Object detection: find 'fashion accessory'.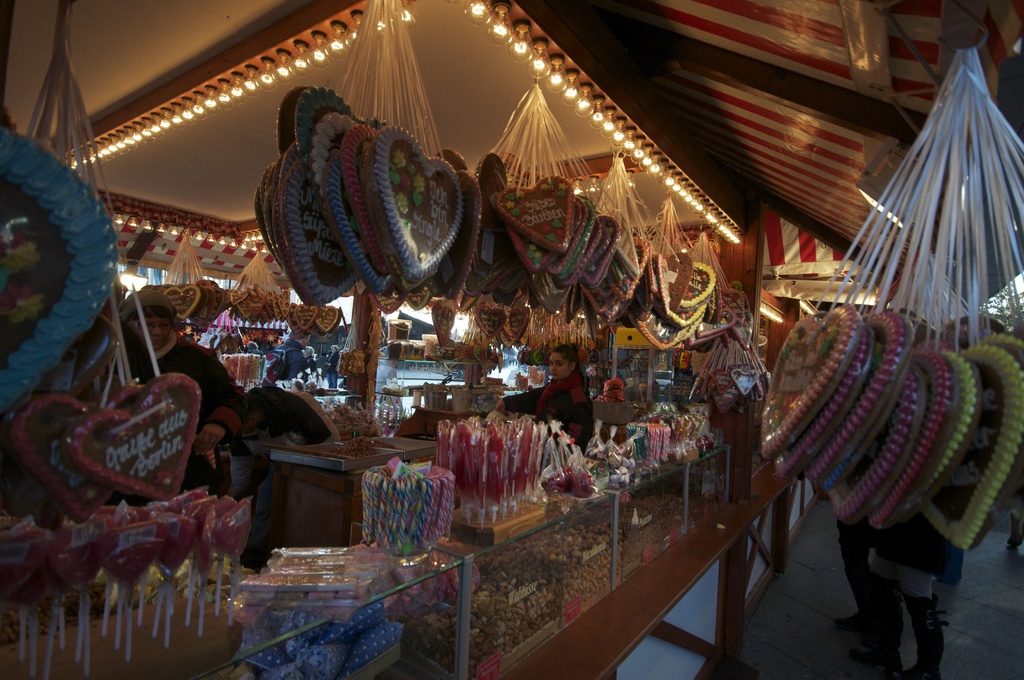
rect(538, 368, 589, 421).
